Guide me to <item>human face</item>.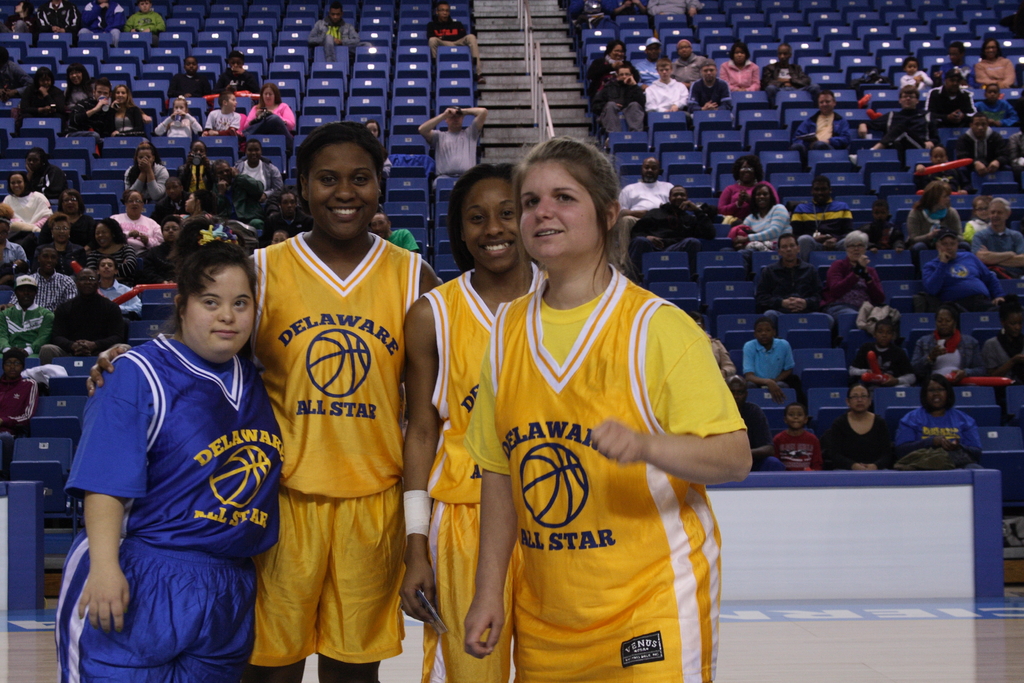
Guidance: 778,47,790,63.
